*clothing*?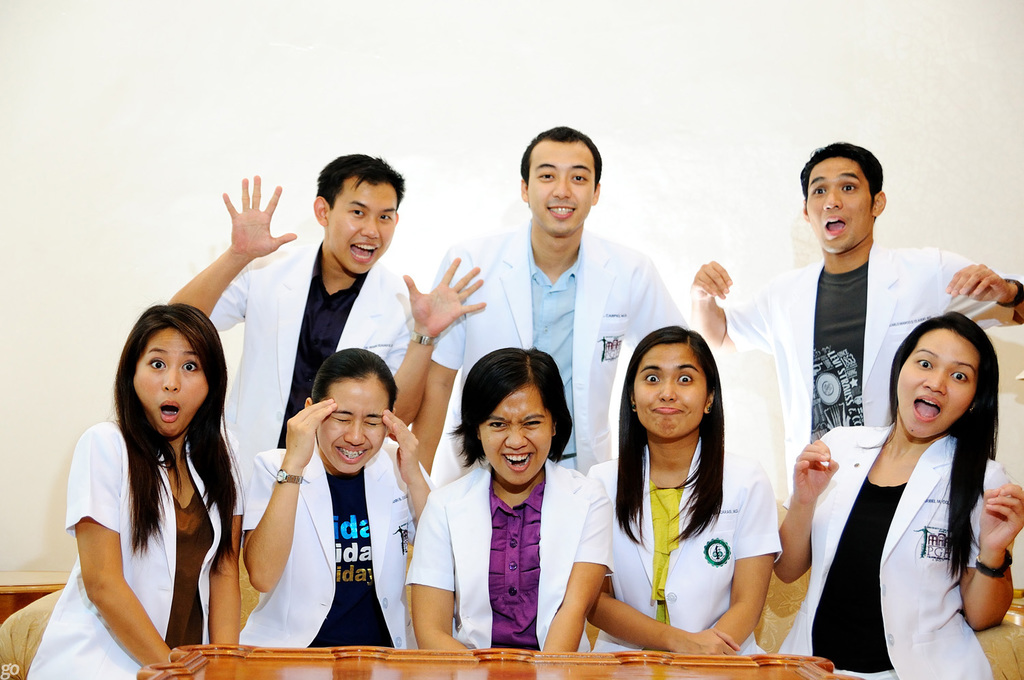
(x1=252, y1=428, x2=442, y2=661)
